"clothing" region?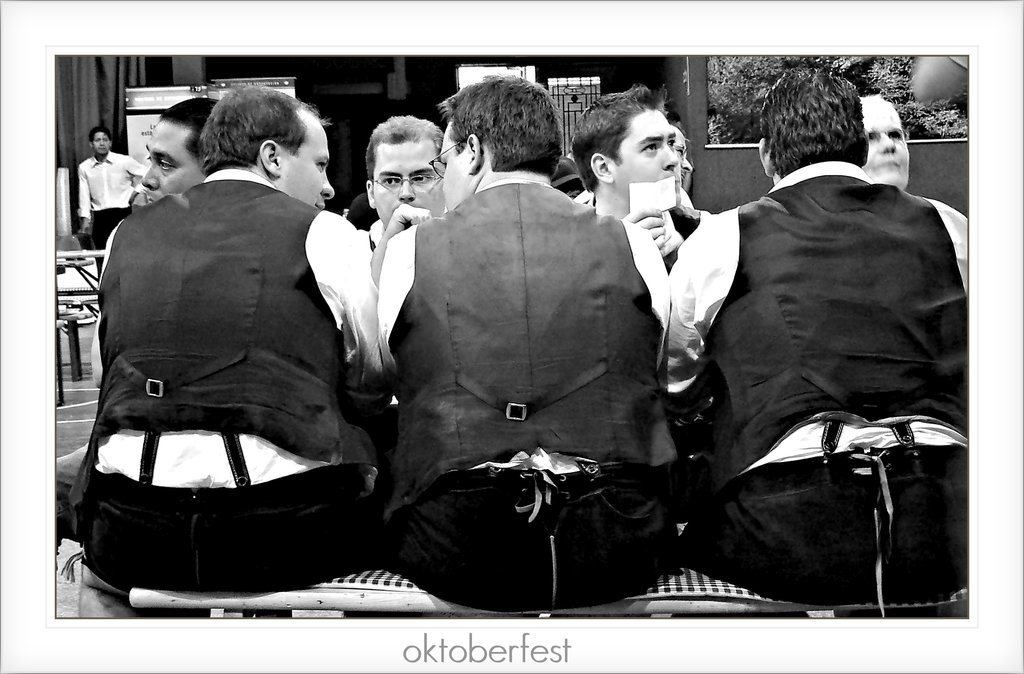
<region>74, 147, 381, 581</region>
